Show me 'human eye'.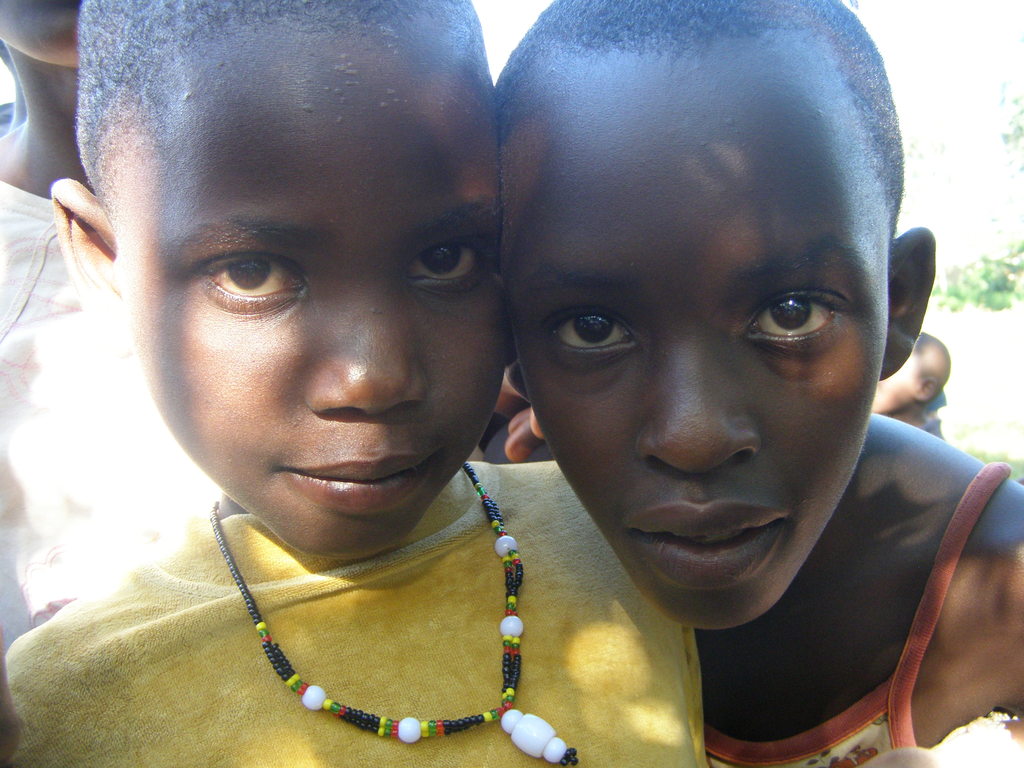
'human eye' is here: box=[748, 275, 856, 351].
